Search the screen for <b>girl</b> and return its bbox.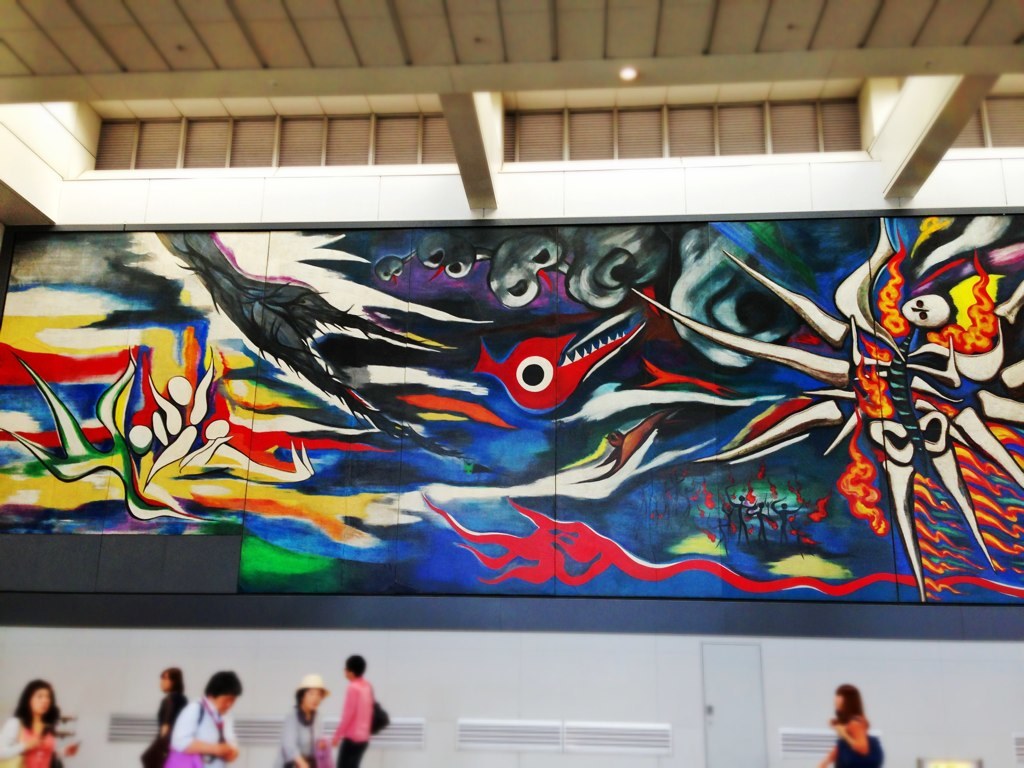
Found: x1=822 y1=686 x2=883 y2=767.
